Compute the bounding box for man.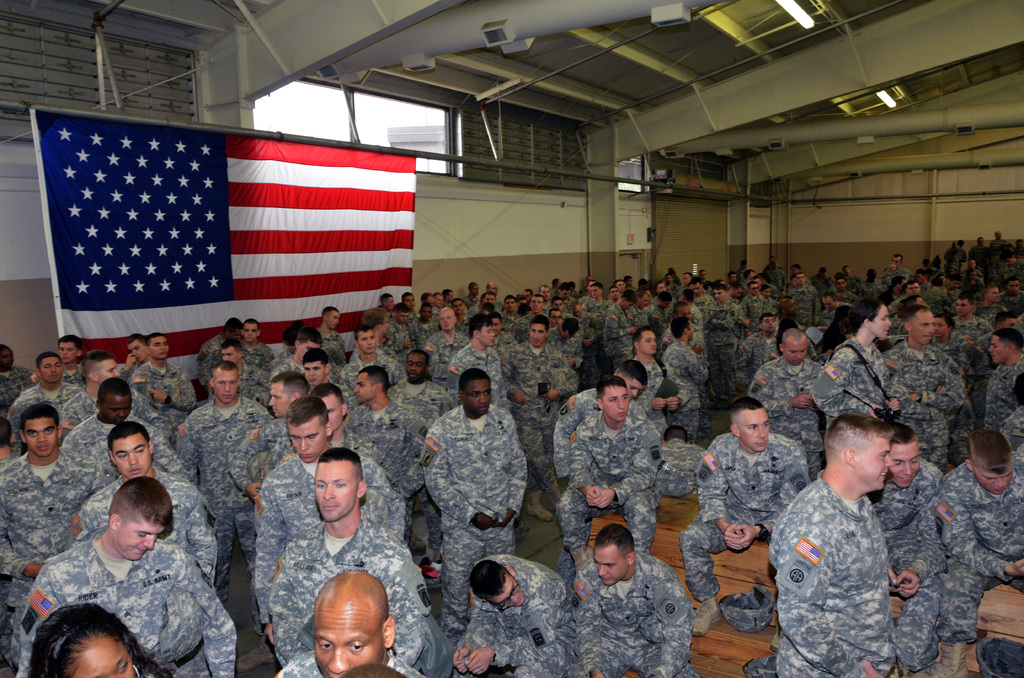
Rect(760, 262, 783, 292).
